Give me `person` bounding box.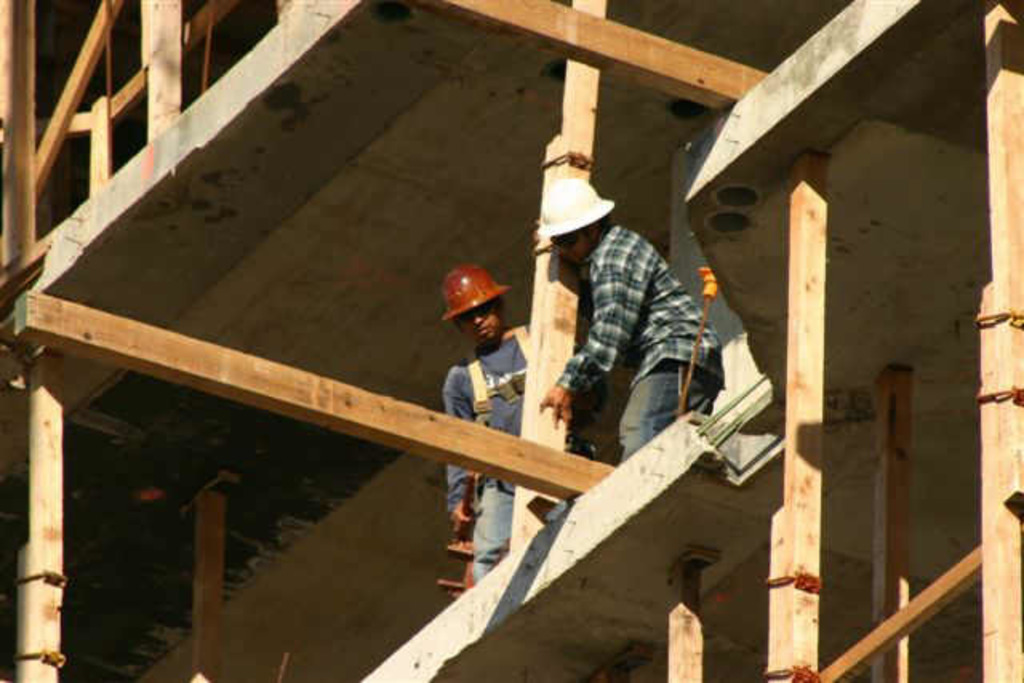
[x1=534, y1=170, x2=728, y2=525].
